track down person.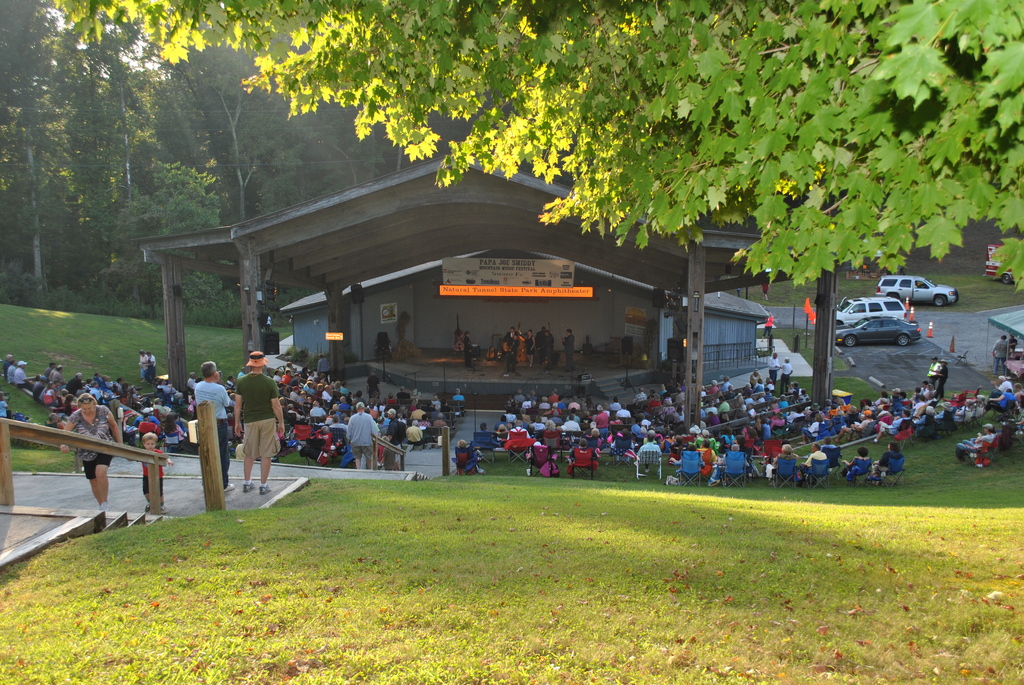
Tracked to <box>936,362,945,400</box>.
